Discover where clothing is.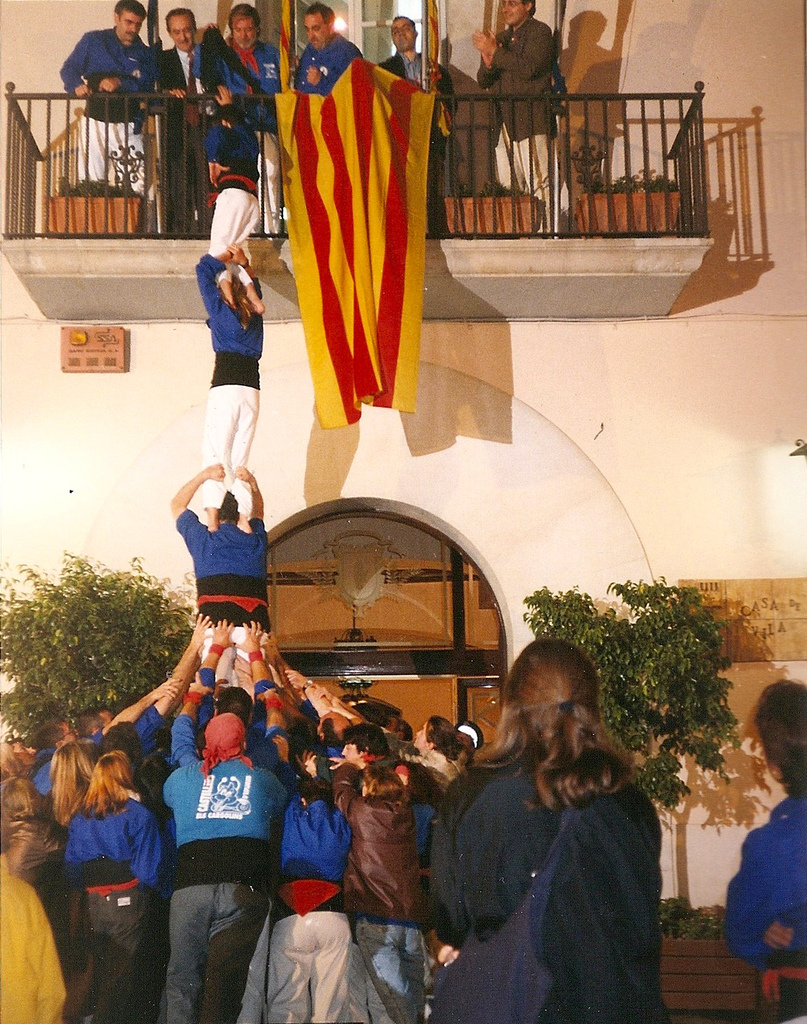
Discovered at bbox=[389, 55, 468, 225].
